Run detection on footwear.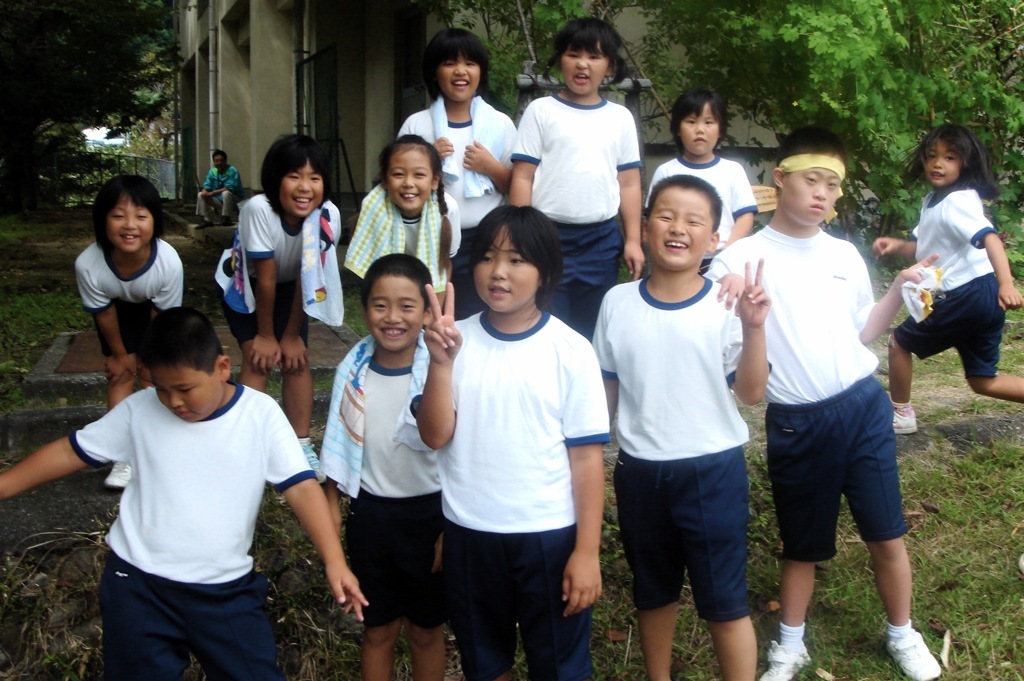
Result: {"x1": 888, "y1": 575, "x2": 940, "y2": 677}.
